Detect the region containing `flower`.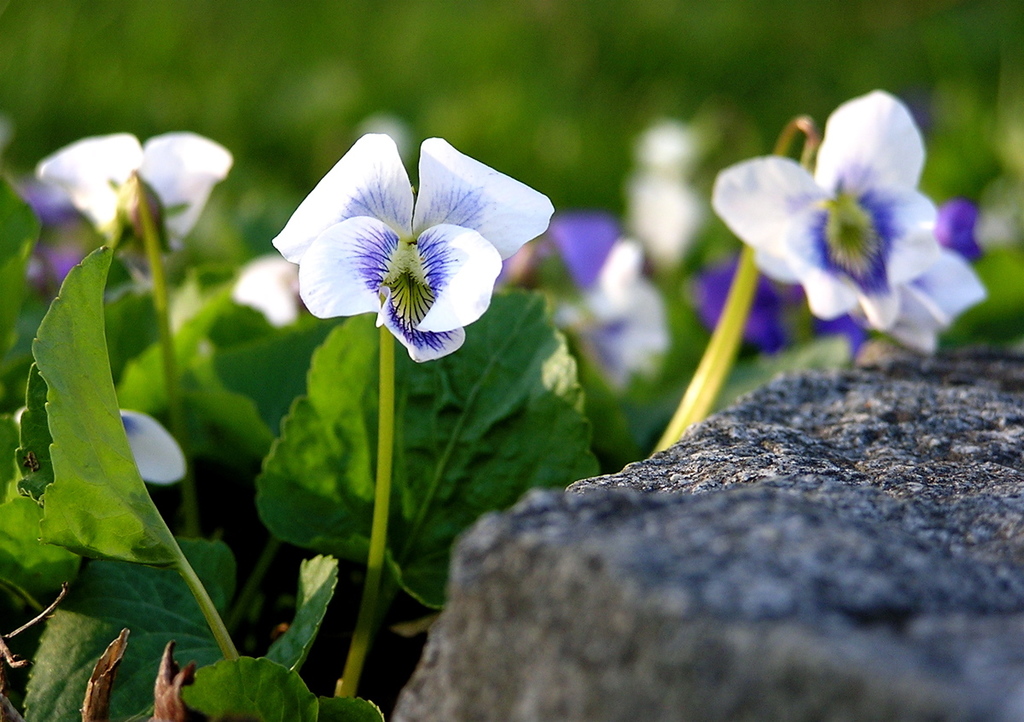
bbox=[120, 407, 189, 491].
